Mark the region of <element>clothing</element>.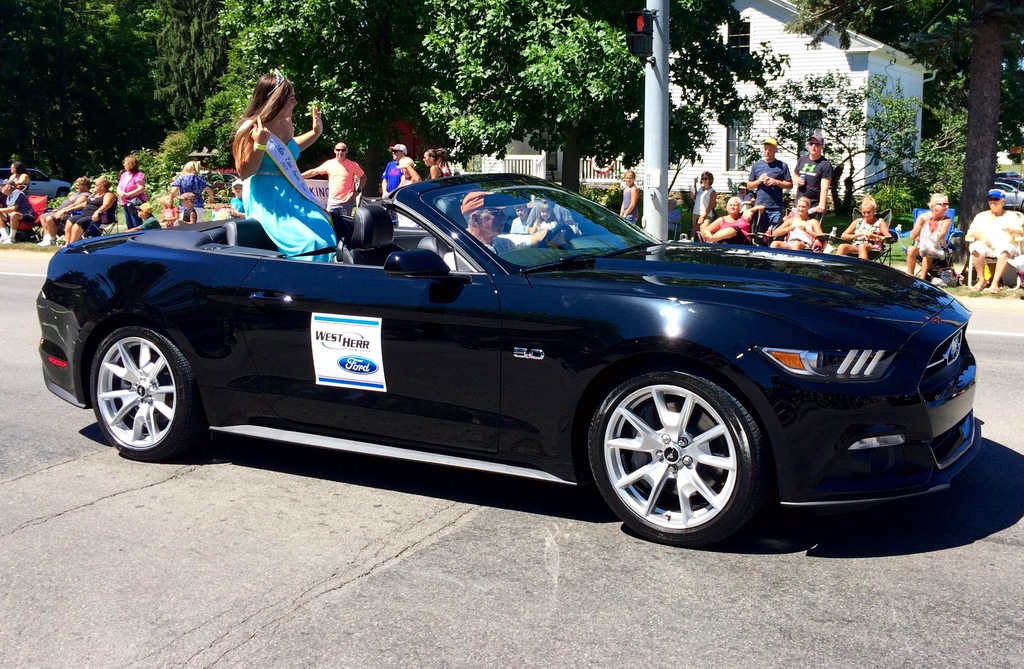
Region: 749:151:806:236.
